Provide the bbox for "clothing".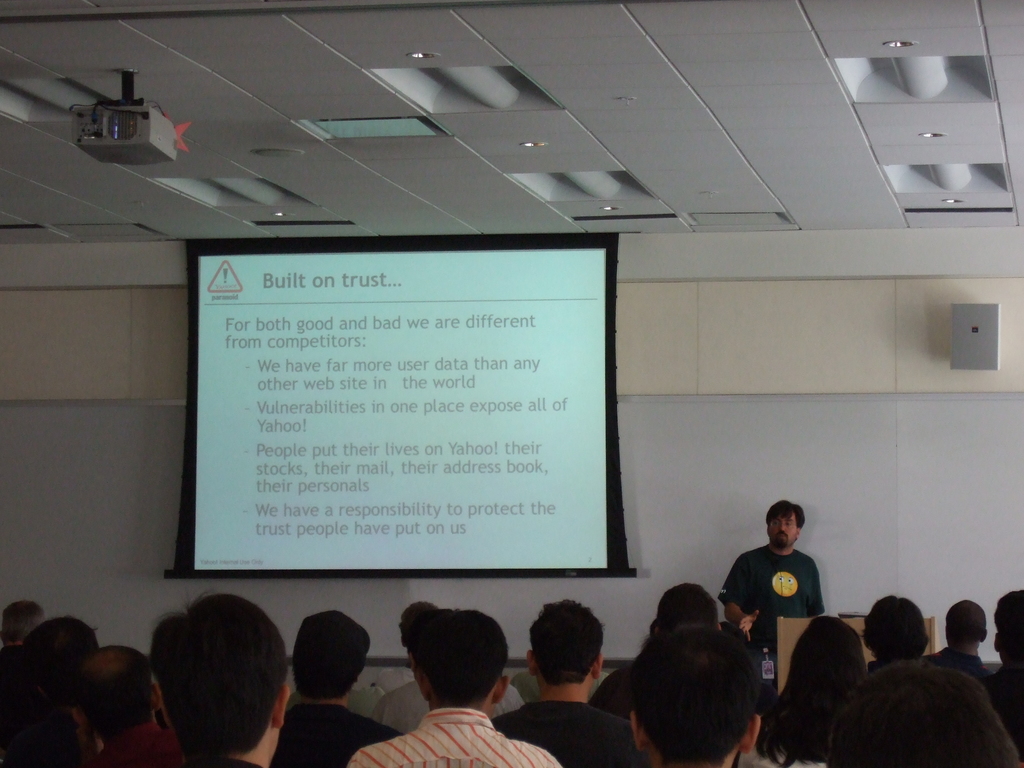
bbox=(916, 646, 991, 680).
